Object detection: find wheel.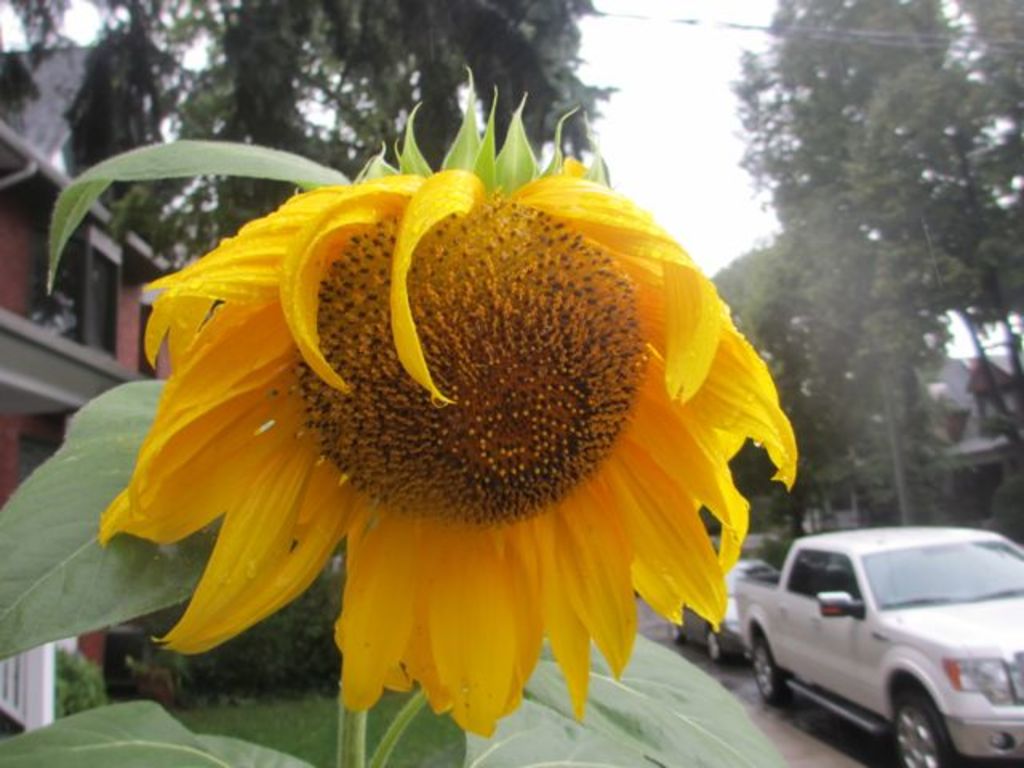
[893,693,954,766].
